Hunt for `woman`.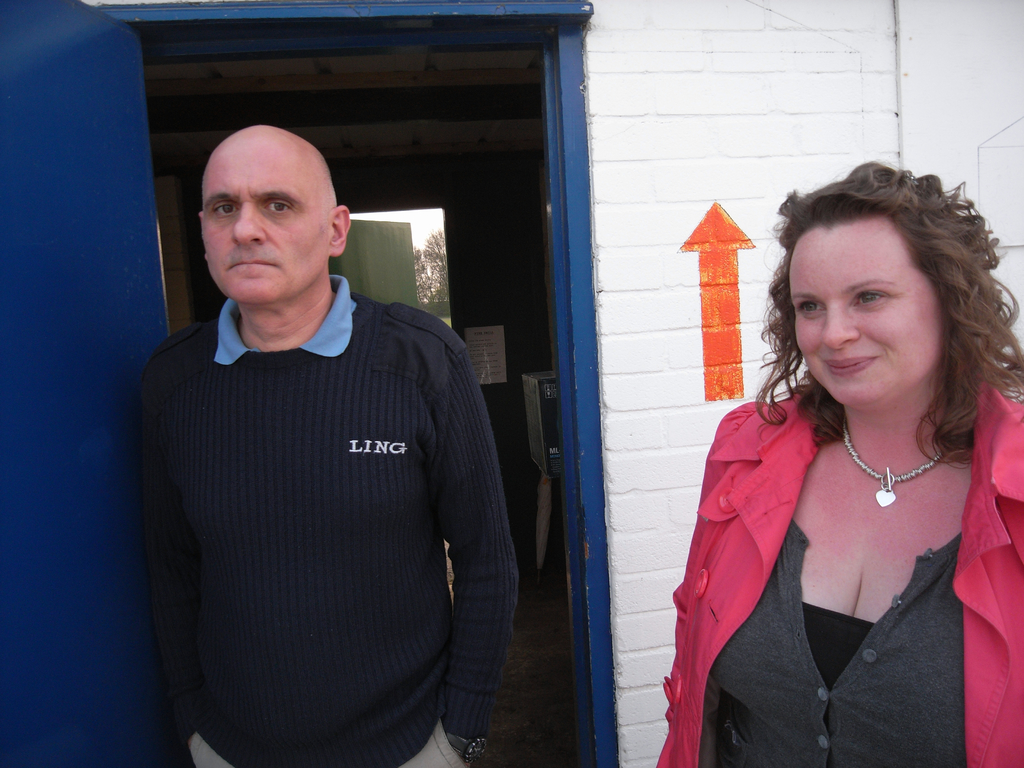
Hunted down at bbox=[657, 168, 1012, 765].
